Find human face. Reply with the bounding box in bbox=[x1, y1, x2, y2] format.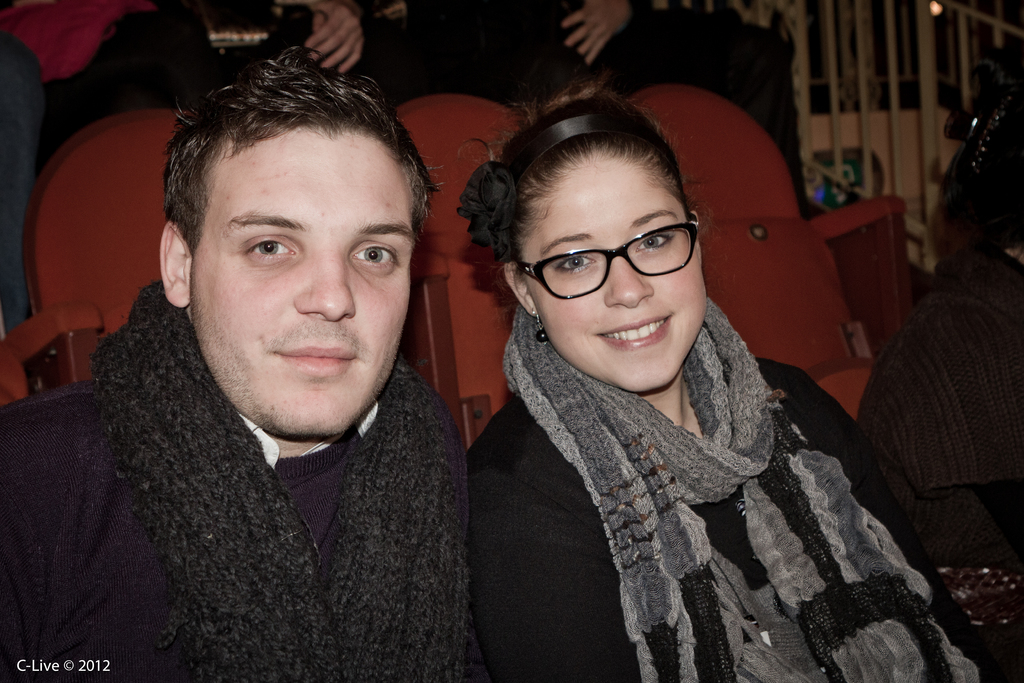
bbox=[518, 160, 709, 398].
